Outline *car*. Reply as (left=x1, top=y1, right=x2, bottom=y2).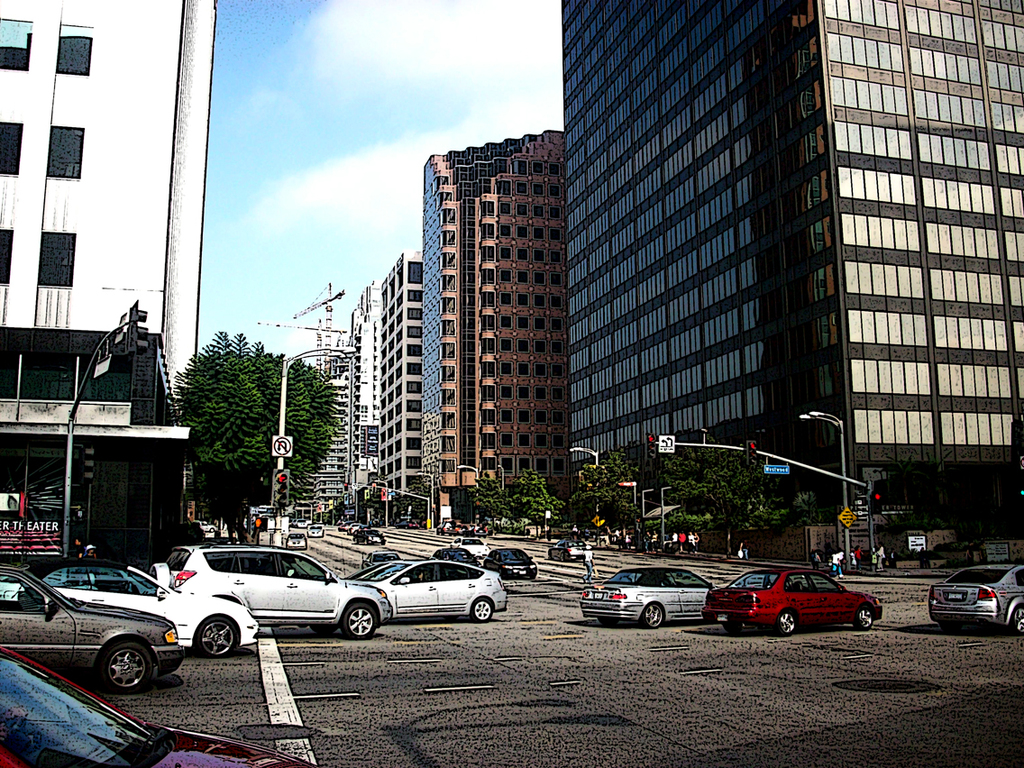
(left=153, top=536, right=396, bottom=640).
